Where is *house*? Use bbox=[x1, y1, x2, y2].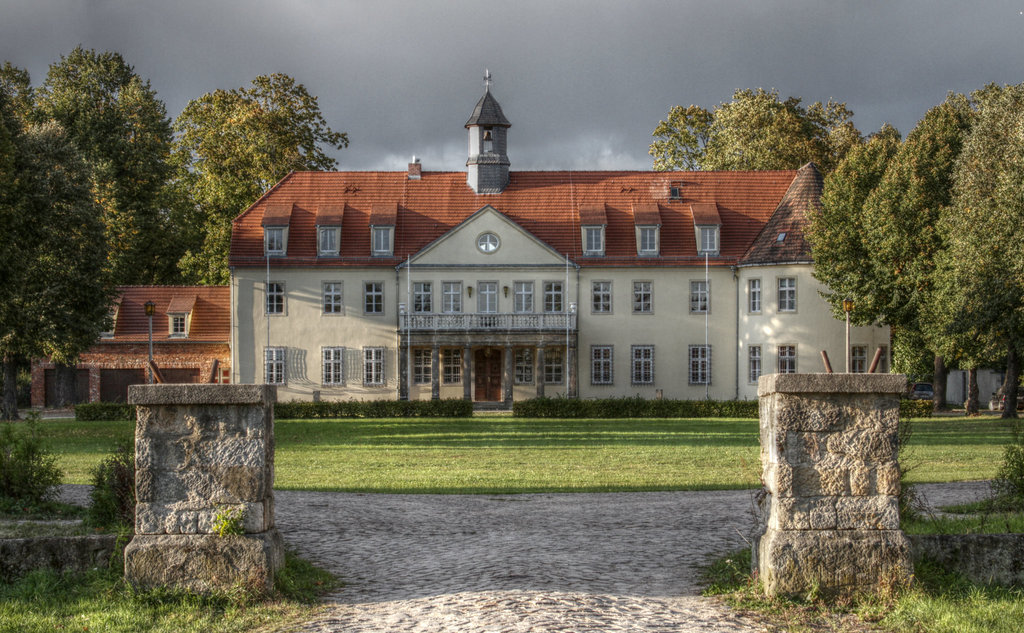
bbox=[25, 284, 228, 420].
